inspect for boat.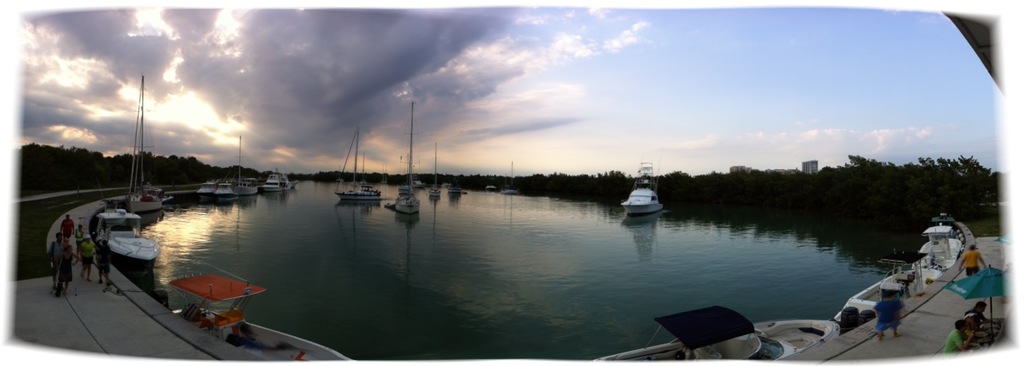
Inspection: [619,160,666,217].
